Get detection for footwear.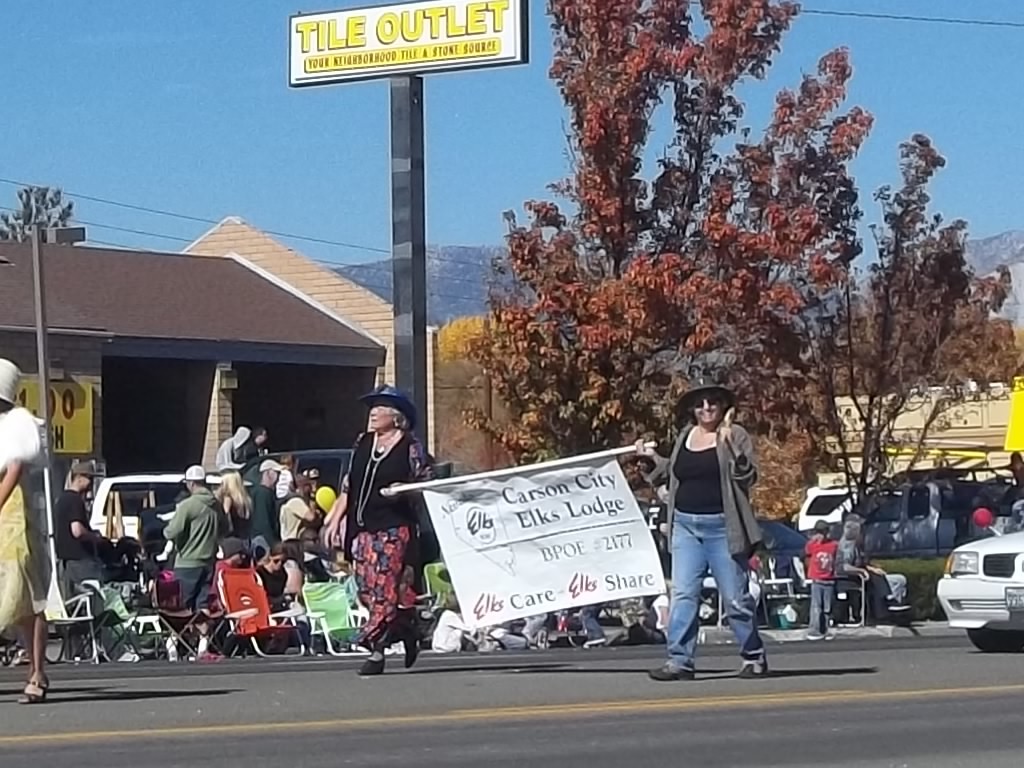
Detection: bbox(403, 634, 420, 669).
